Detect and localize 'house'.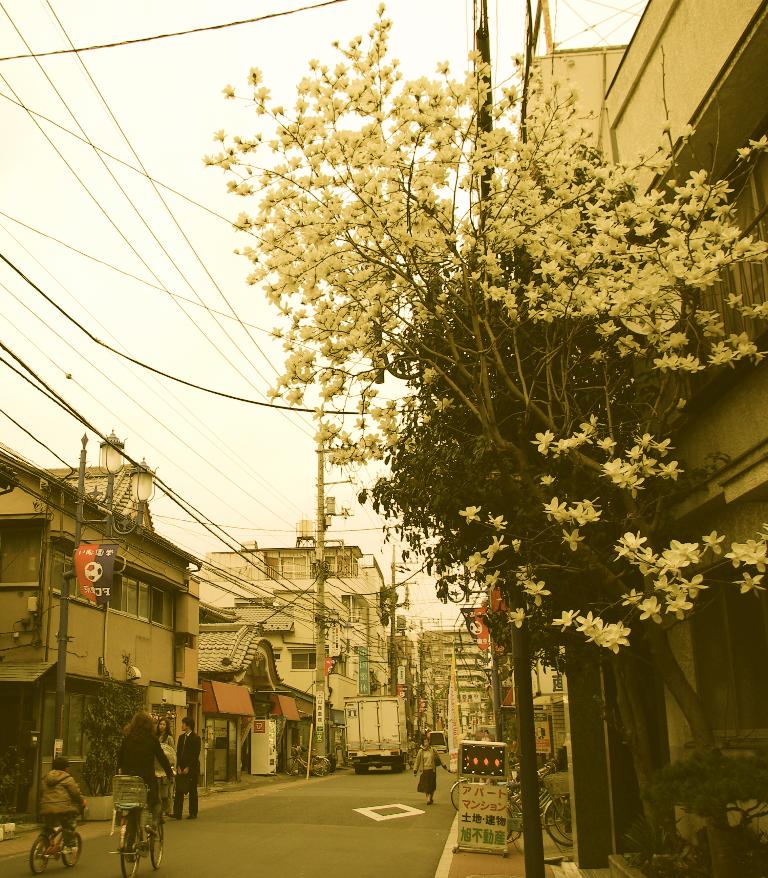
Localized at [x1=0, y1=448, x2=200, y2=835].
